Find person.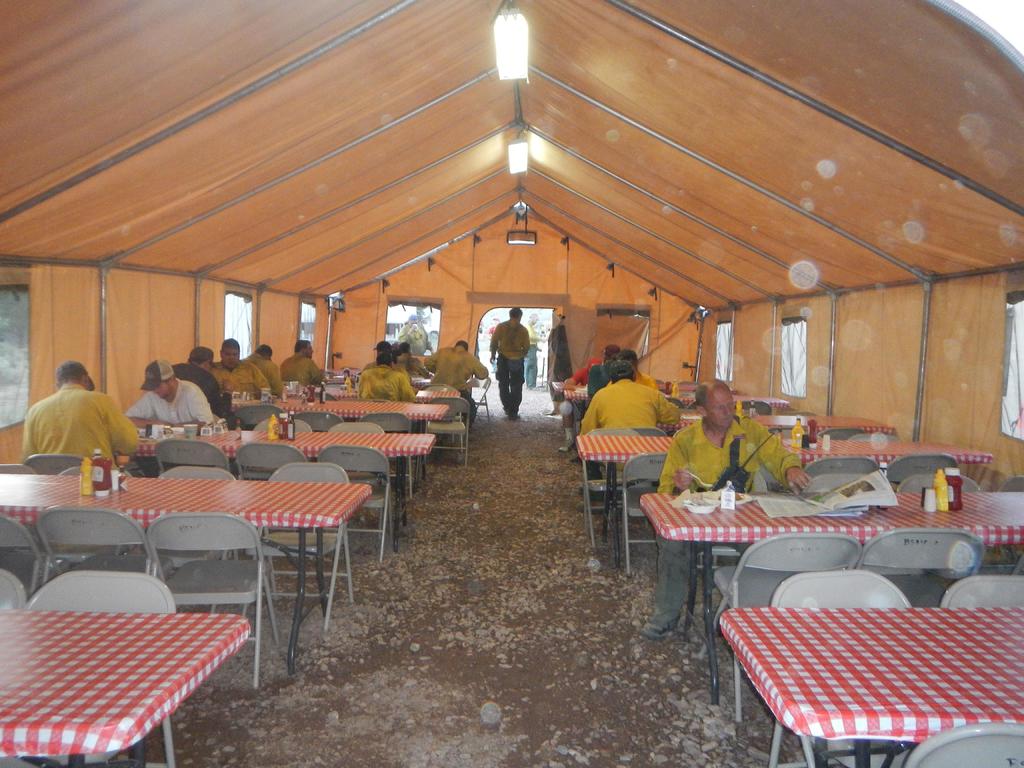
locate(136, 358, 211, 422).
